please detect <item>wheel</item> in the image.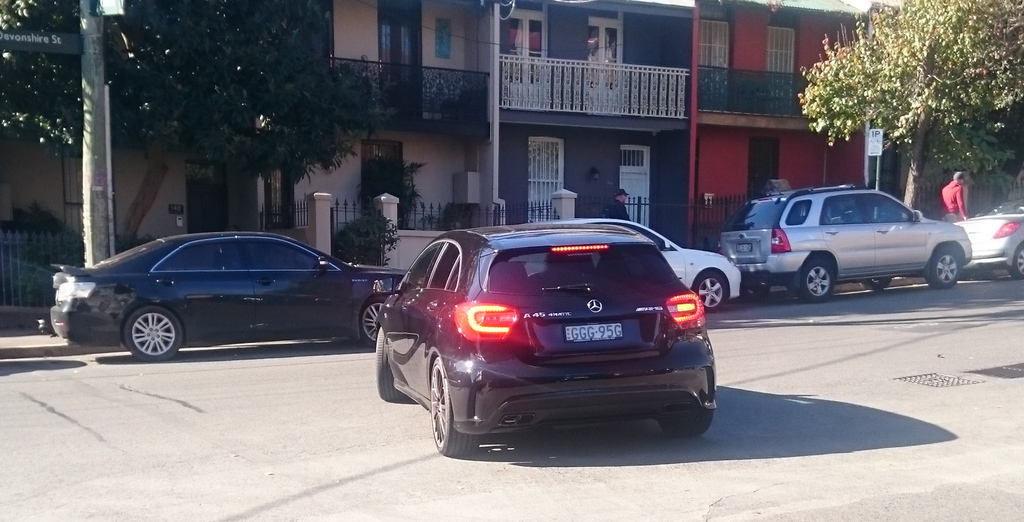
[929, 249, 961, 288].
